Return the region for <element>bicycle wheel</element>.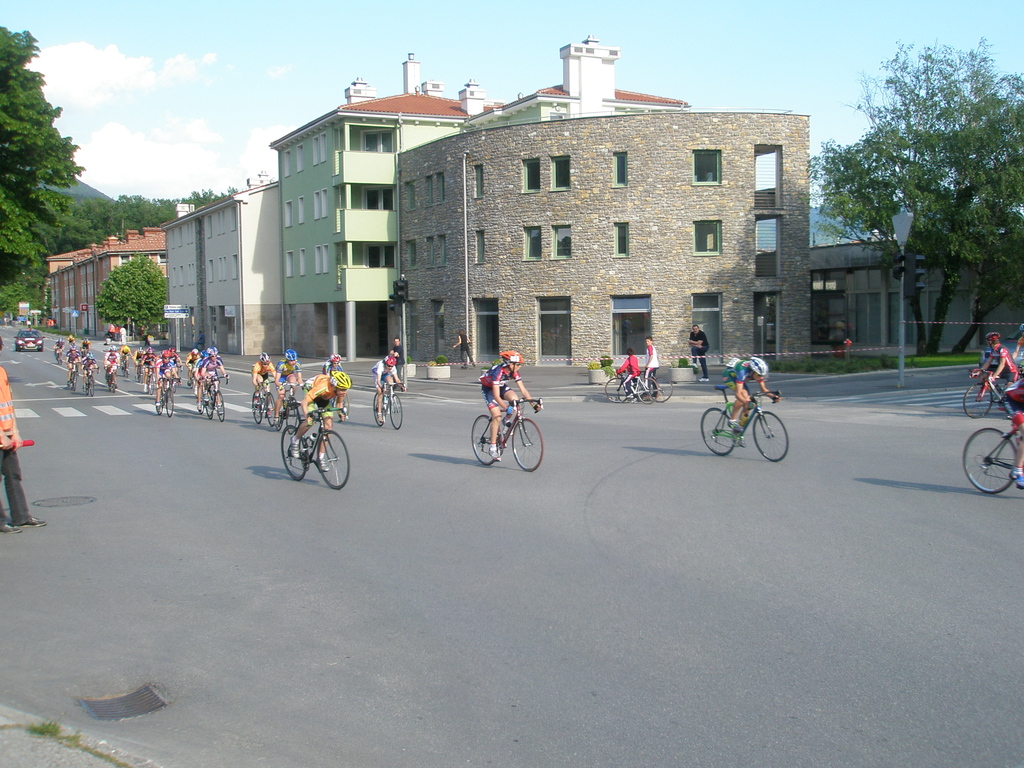
957/431/1011/492.
